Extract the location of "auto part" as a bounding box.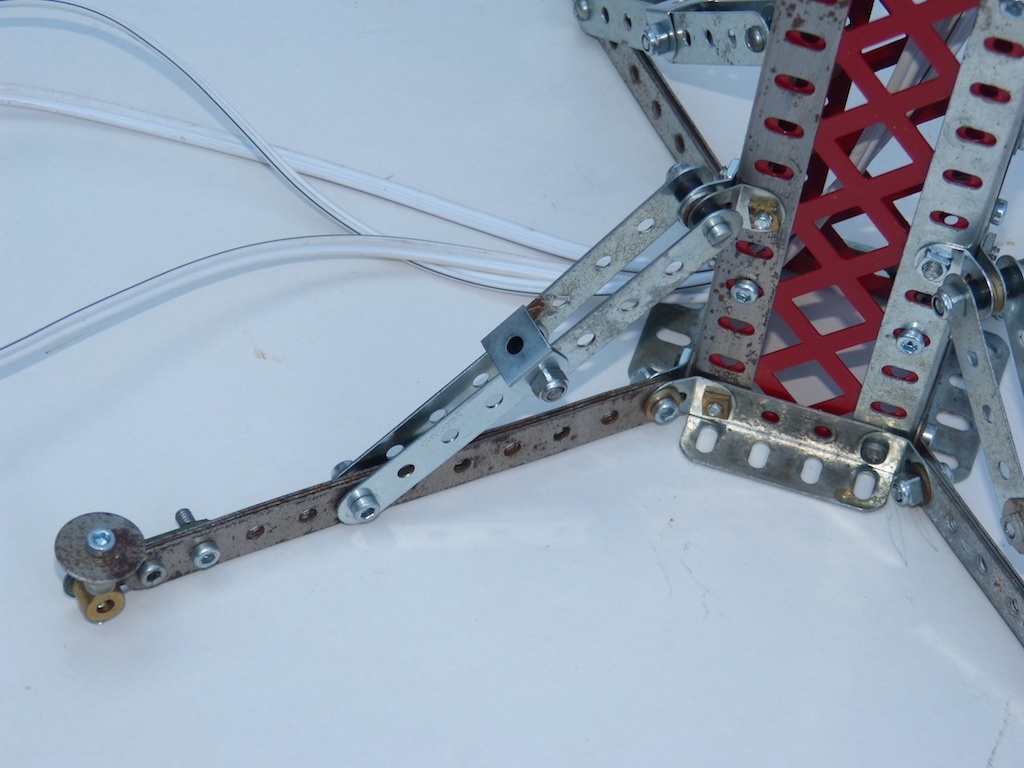
[56,0,1023,622].
